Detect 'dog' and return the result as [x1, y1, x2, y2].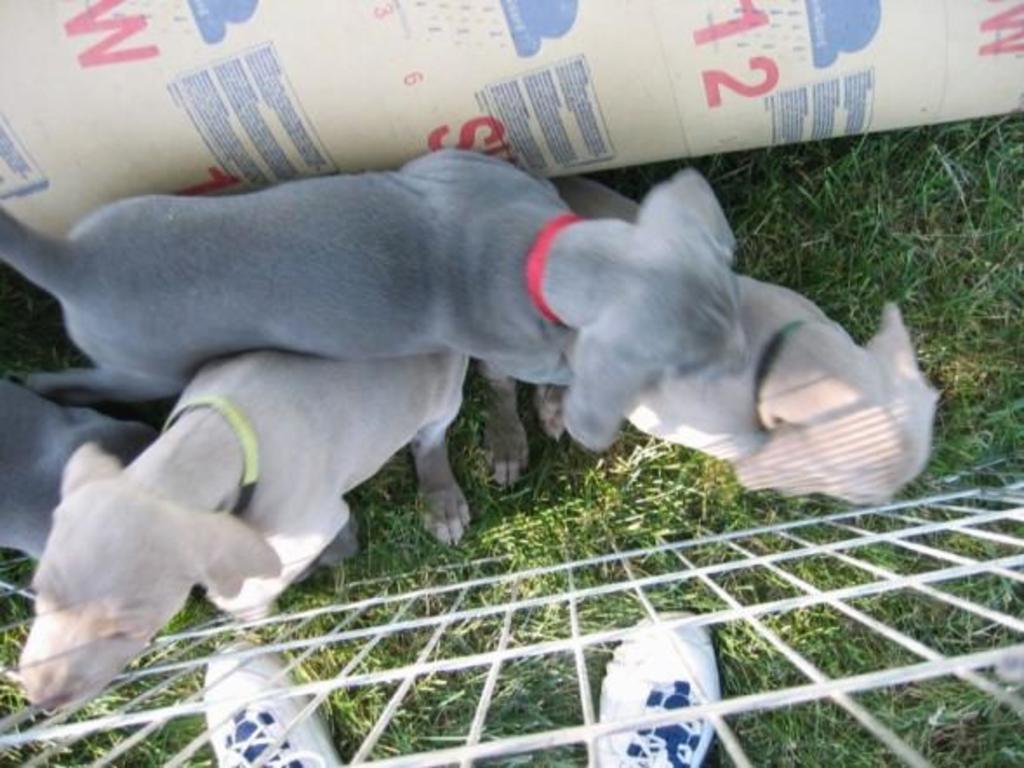
[0, 374, 160, 575].
